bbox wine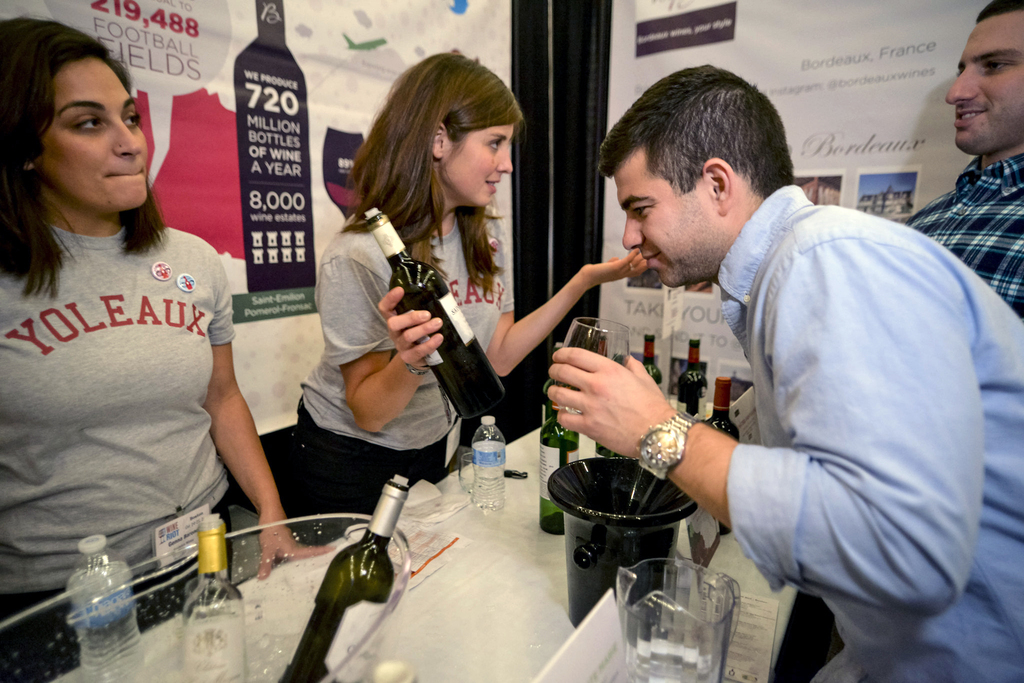
crop(541, 404, 580, 533)
